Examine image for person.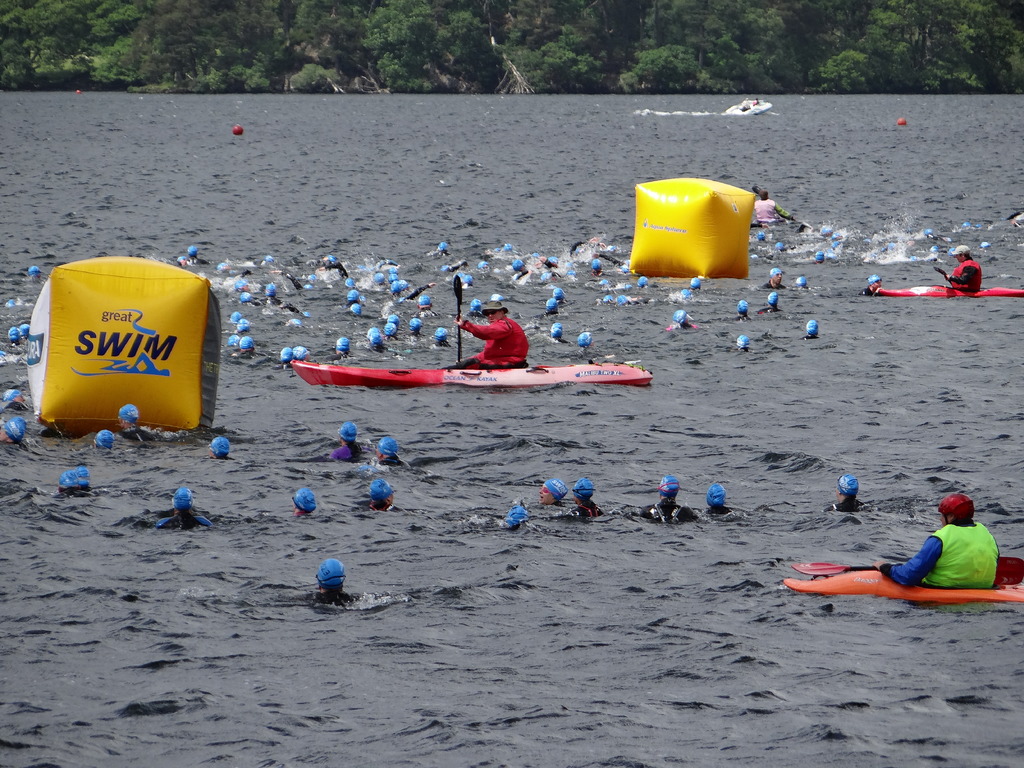
Examination result: 927/243/941/254.
